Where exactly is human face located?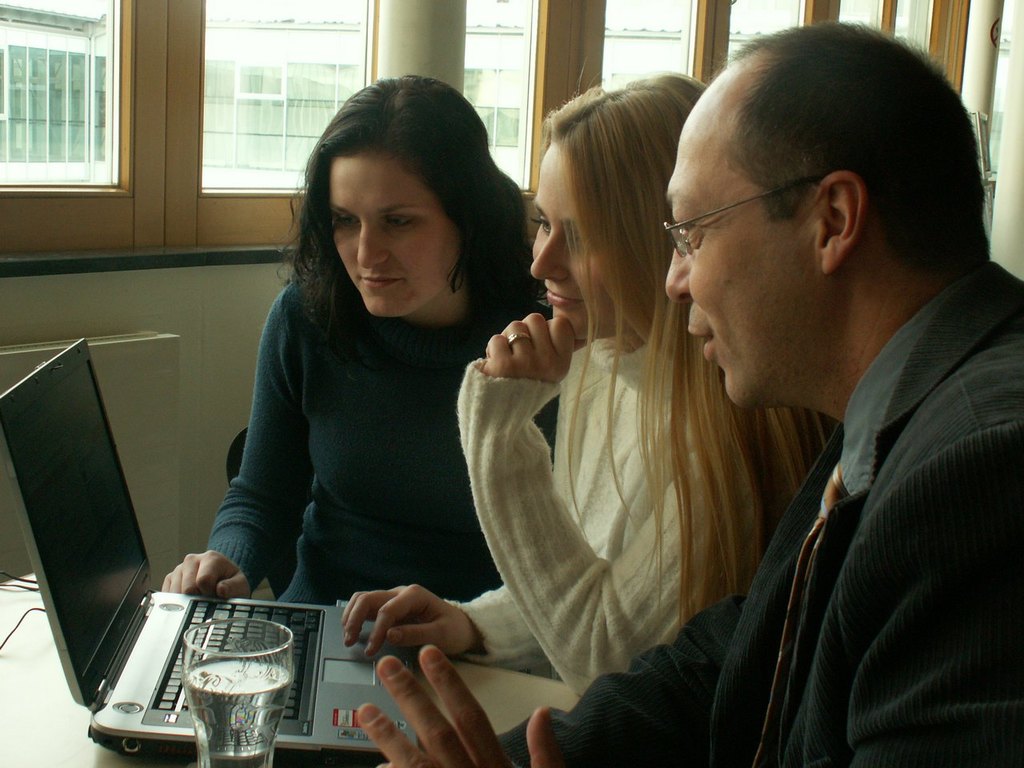
Its bounding box is 665,119,825,399.
